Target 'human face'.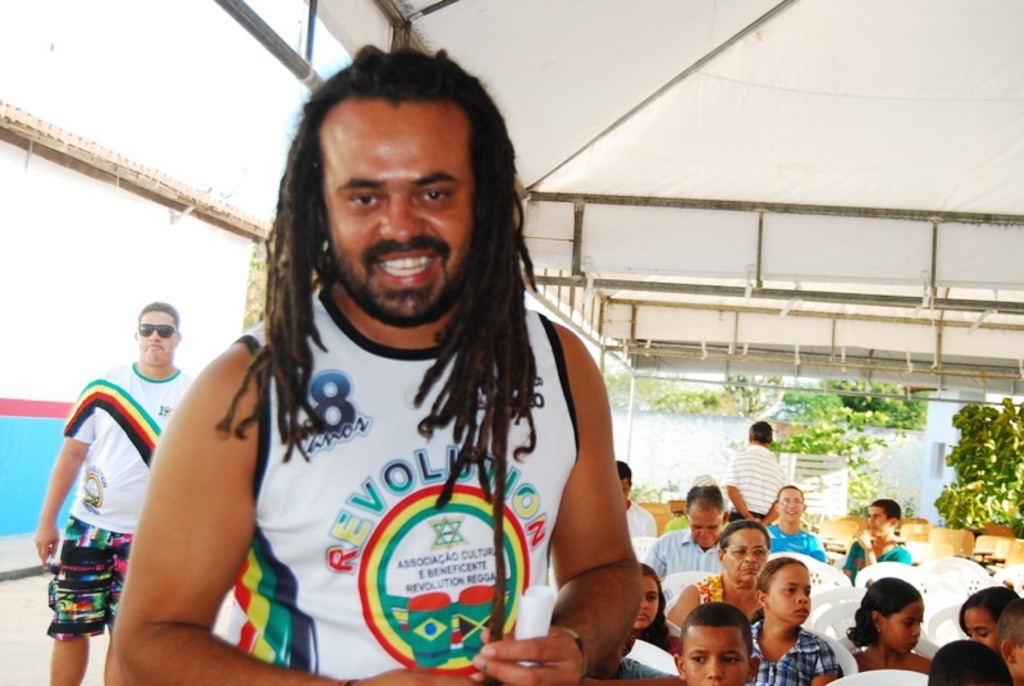
Target region: {"left": 878, "top": 595, "right": 934, "bottom": 654}.
